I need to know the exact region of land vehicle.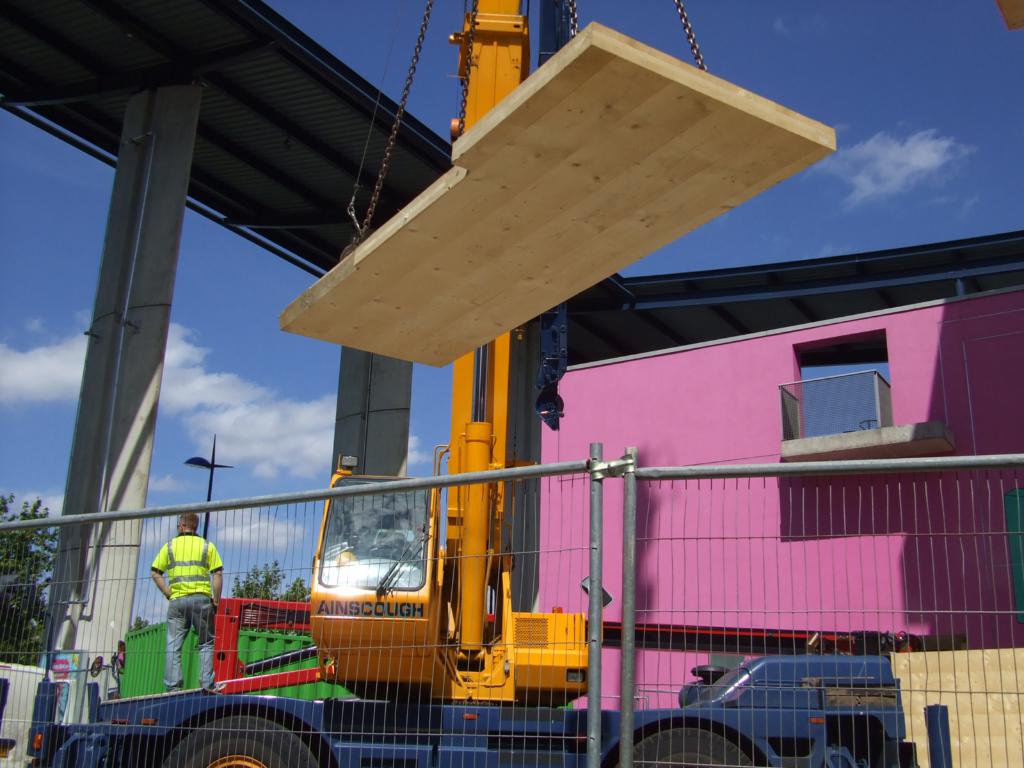
Region: {"x1": 50, "y1": 654, "x2": 951, "y2": 767}.
